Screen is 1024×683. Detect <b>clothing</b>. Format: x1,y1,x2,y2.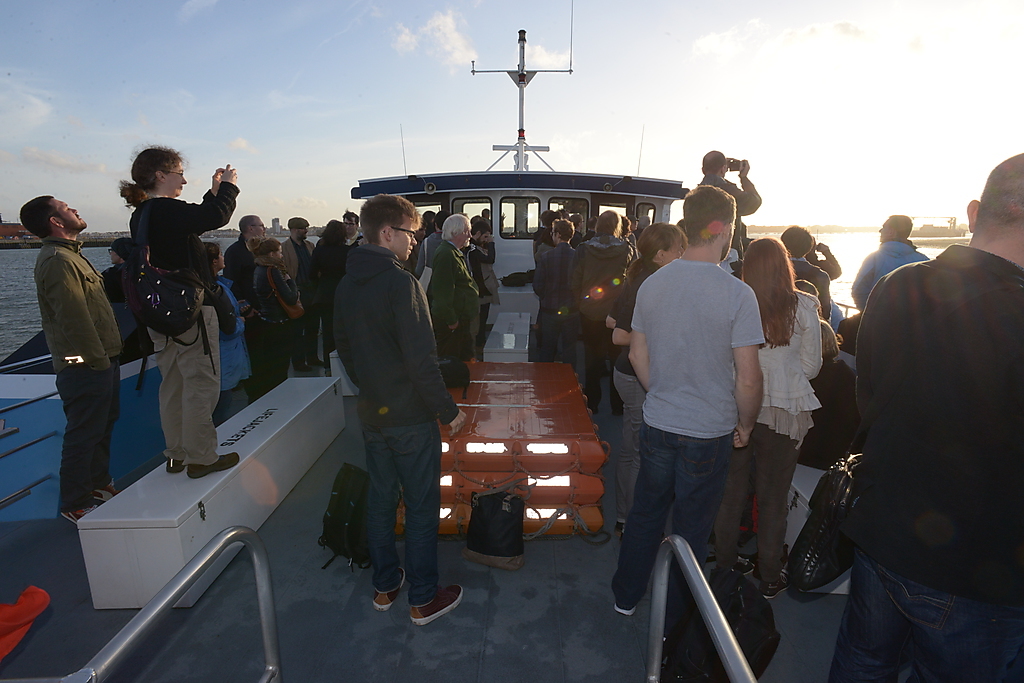
284,232,311,280.
